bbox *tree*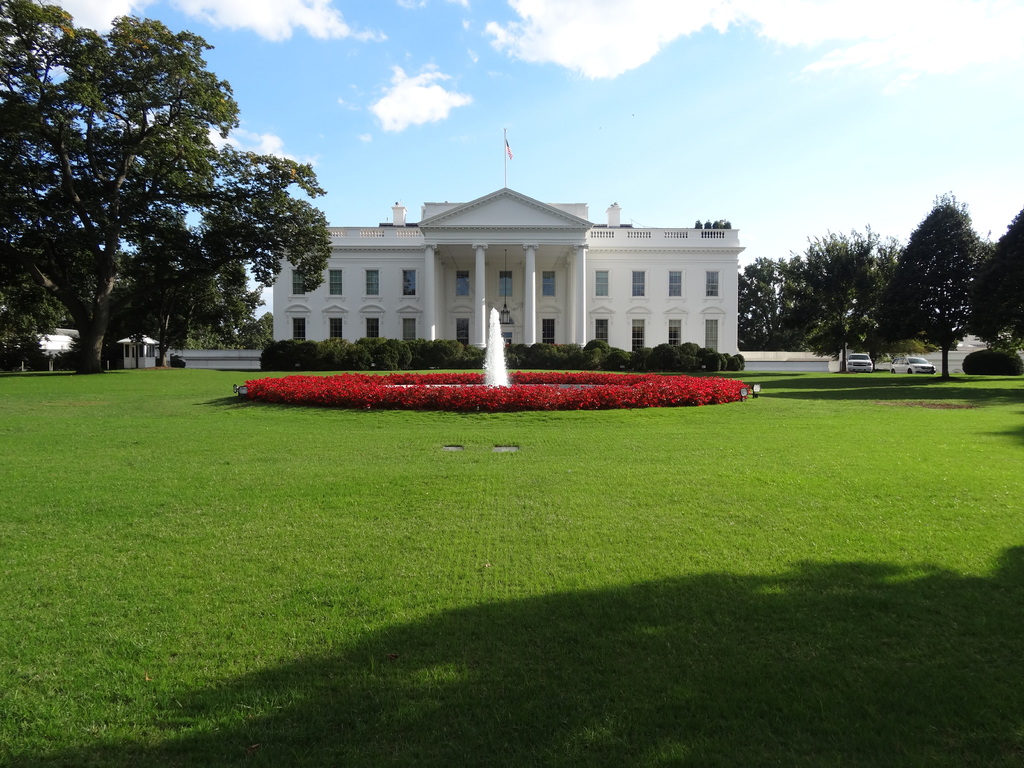
l=888, t=192, r=996, b=376
